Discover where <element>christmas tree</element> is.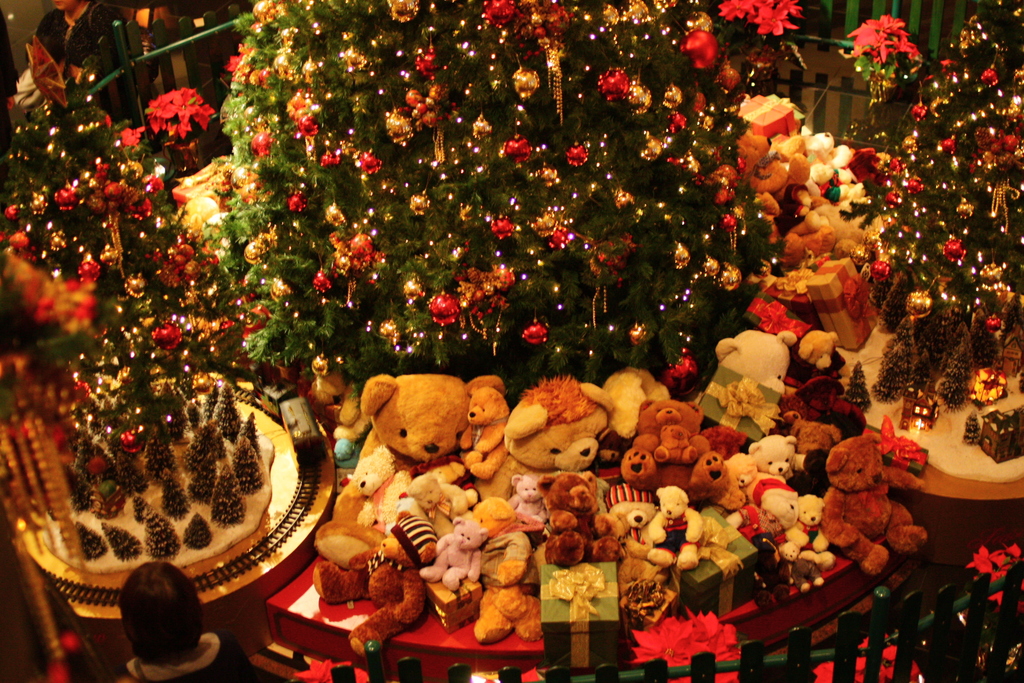
Discovered at [x1=872, y1=14, x2=1018, y2=393].
